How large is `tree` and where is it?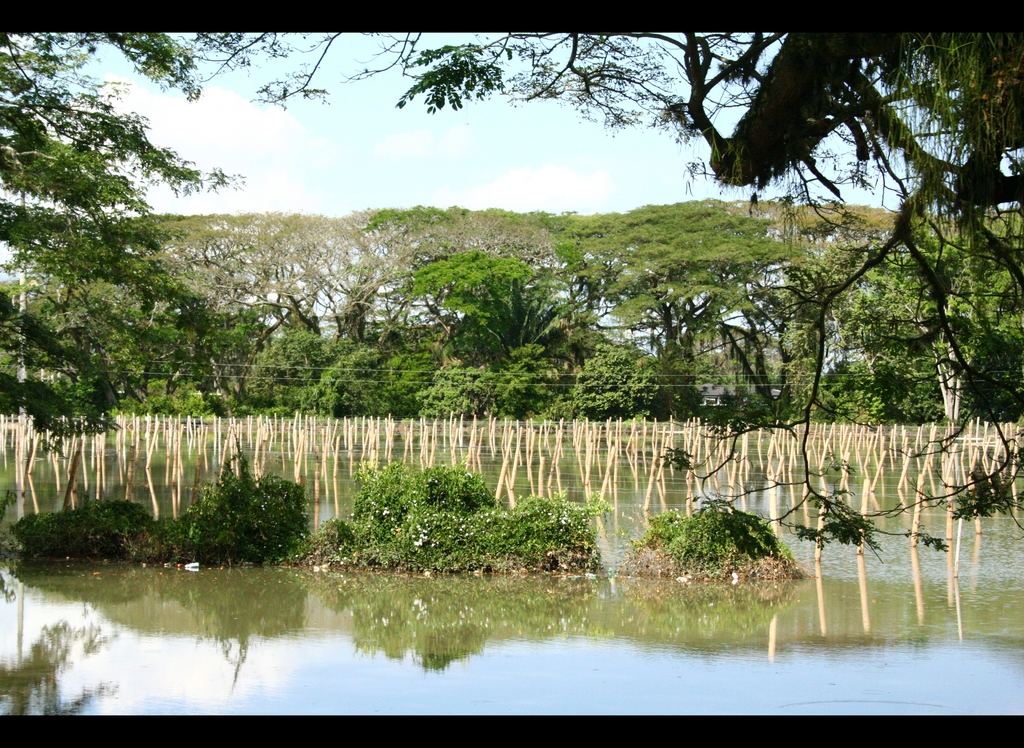
Bounding box: bbox=[177, 22, 1023, 560].
